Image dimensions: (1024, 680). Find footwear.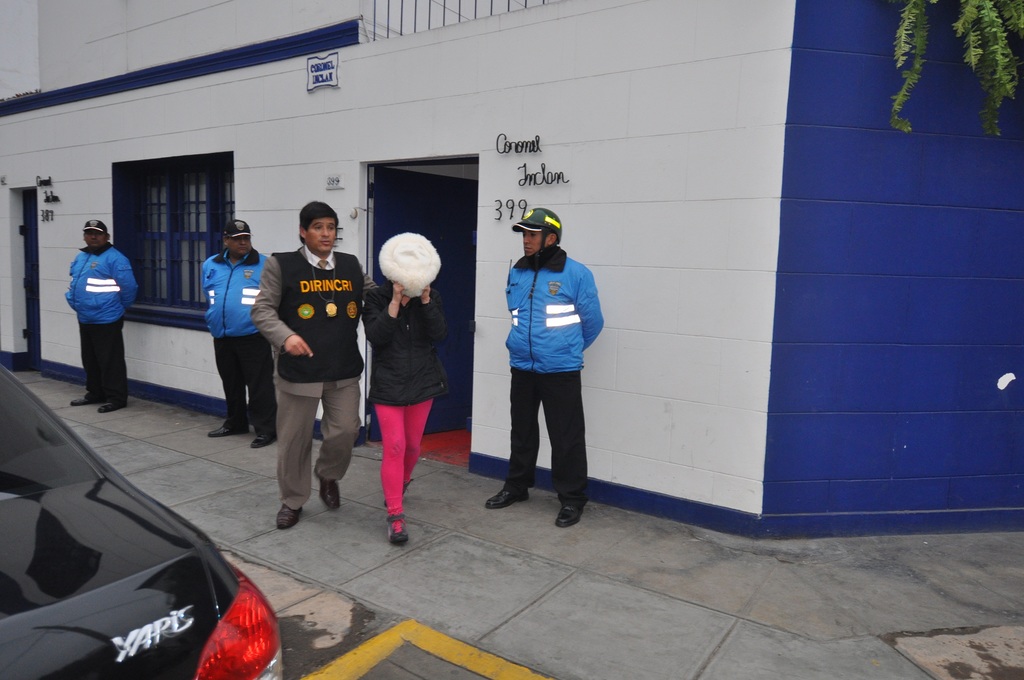
region(97, 400, 125, 412).
